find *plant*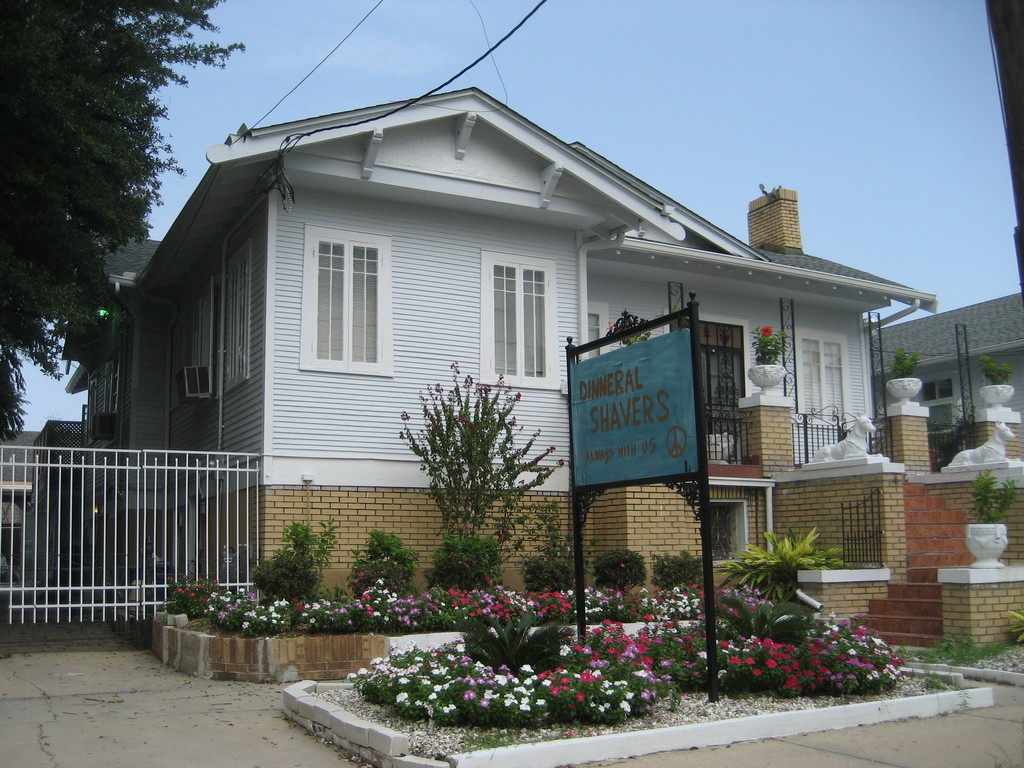
crop(502, 492, 588, 593)
